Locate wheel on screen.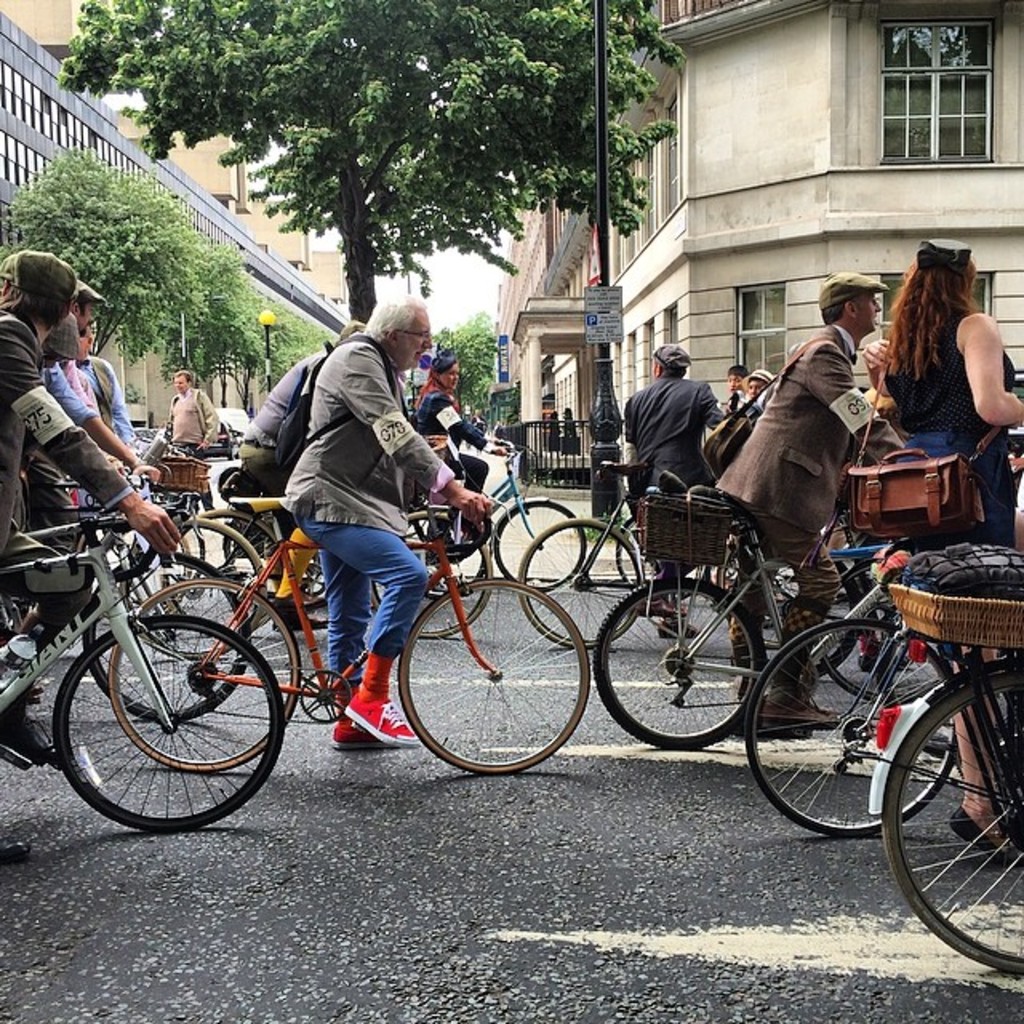
On screen at Rect(574, 573, 760, 752).
